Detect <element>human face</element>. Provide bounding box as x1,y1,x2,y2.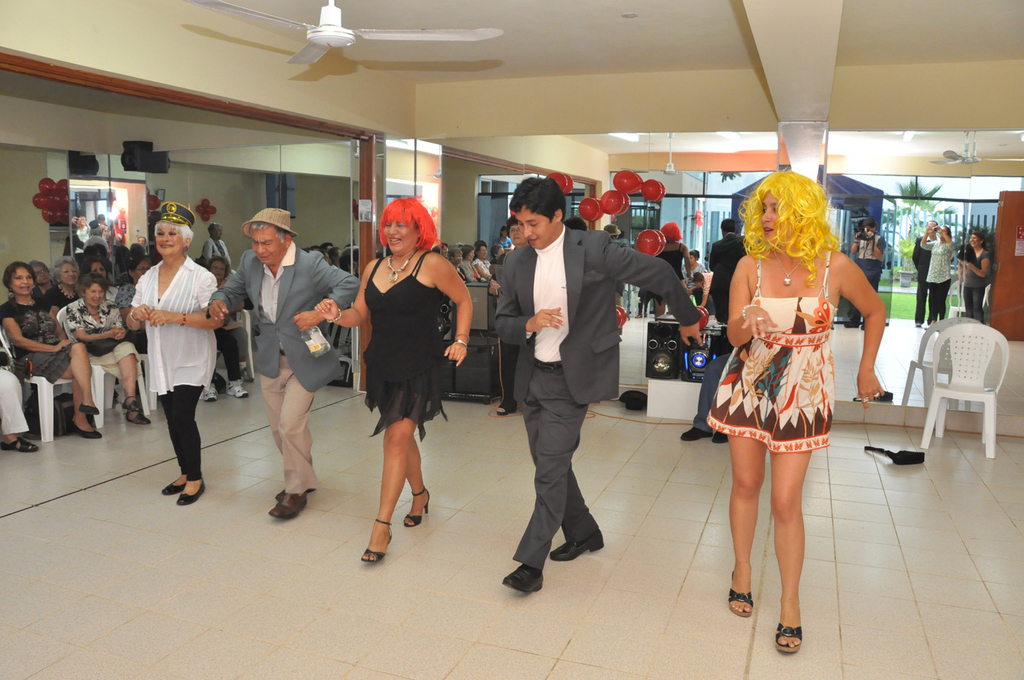
760,186,795,244.
